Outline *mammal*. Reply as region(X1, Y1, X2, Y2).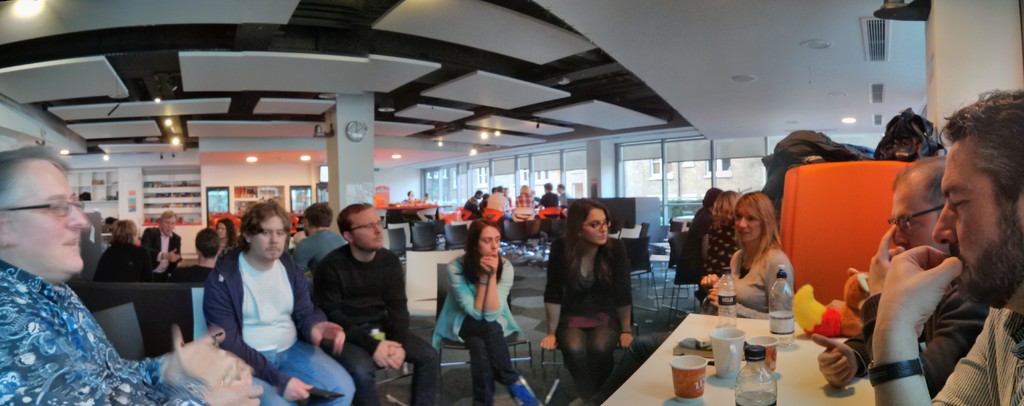
region(298, 197, 349, 284).
